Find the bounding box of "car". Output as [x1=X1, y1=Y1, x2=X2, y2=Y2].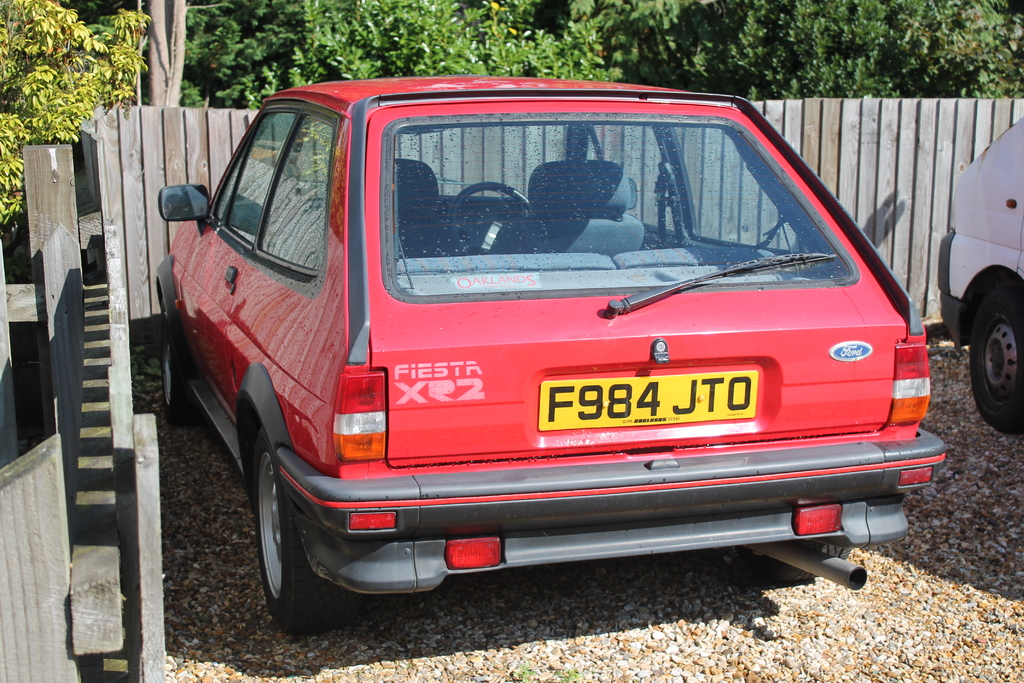
[x1=156, y1=76, x2=941, y2=639].
